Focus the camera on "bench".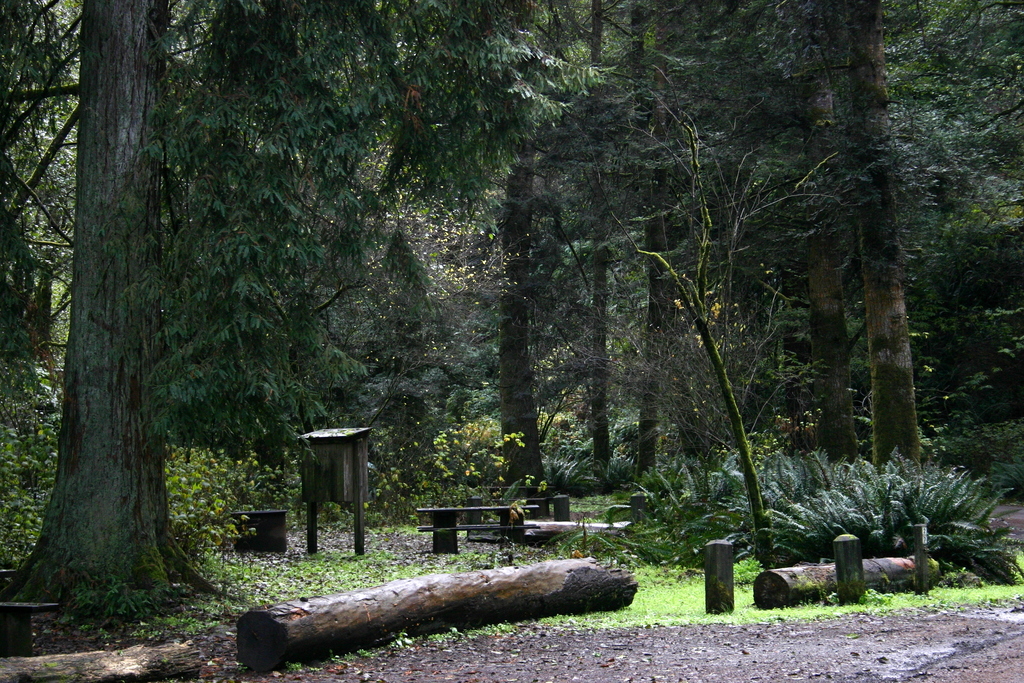
Focus region: Rect(413, 504, 538, 559).
